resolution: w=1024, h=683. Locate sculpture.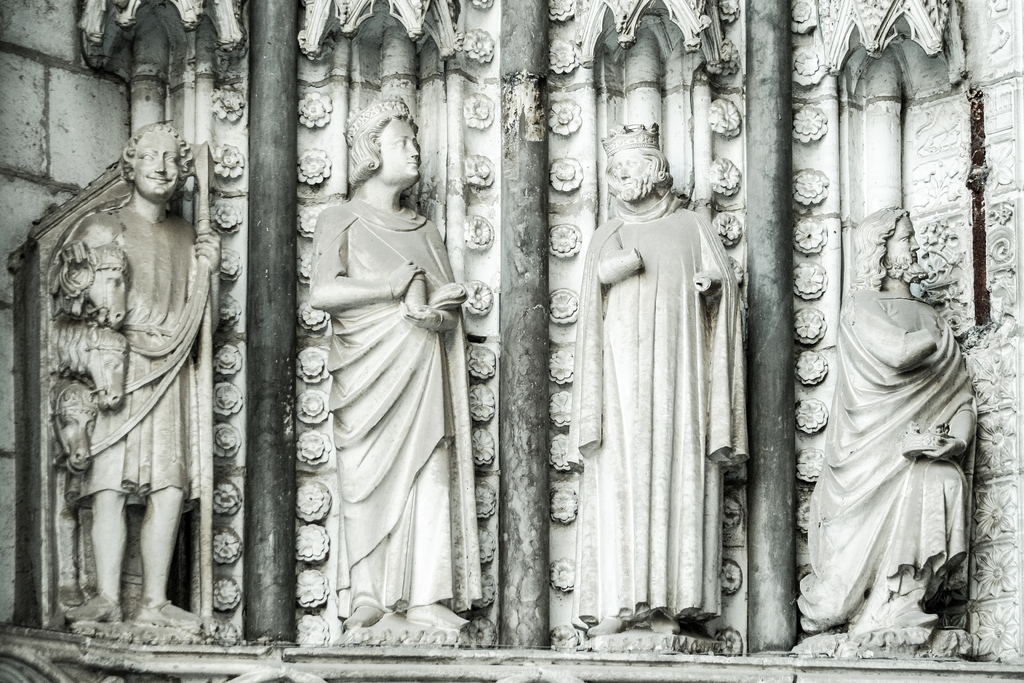
(787, 99, 833, 148).
